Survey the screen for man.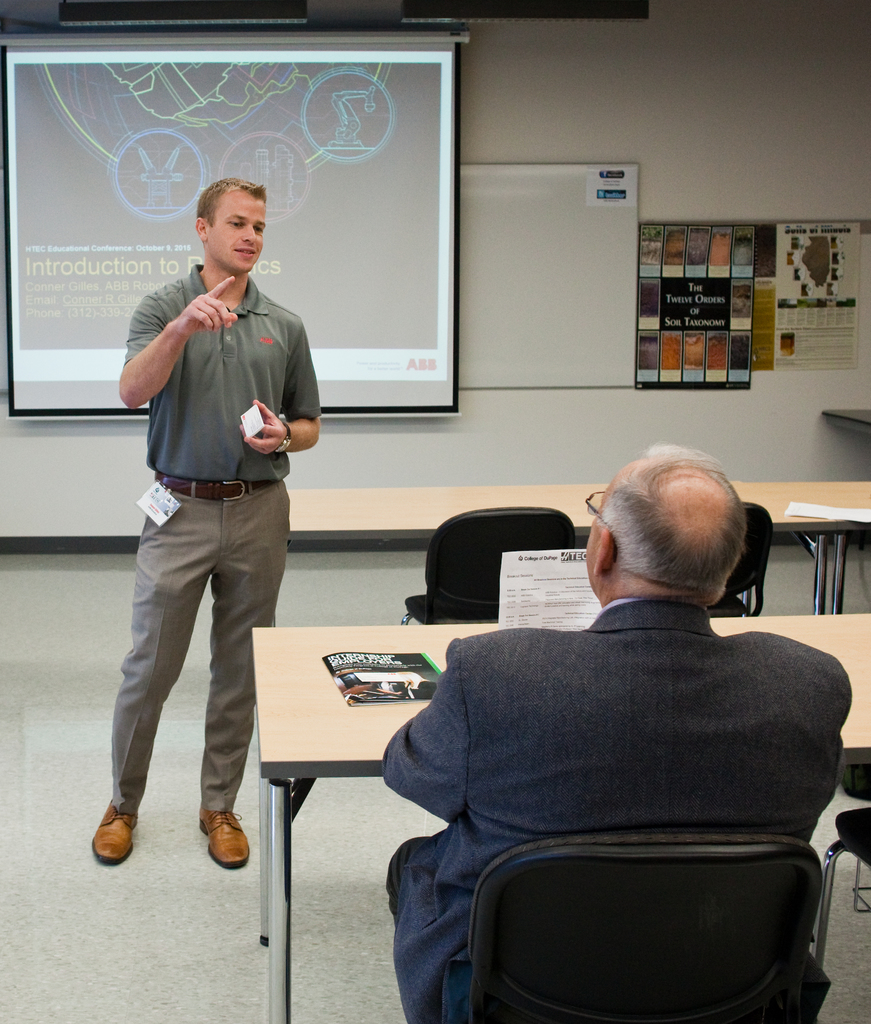
Survey found: <bbox>102, 179, 324, 859</bbox>.
